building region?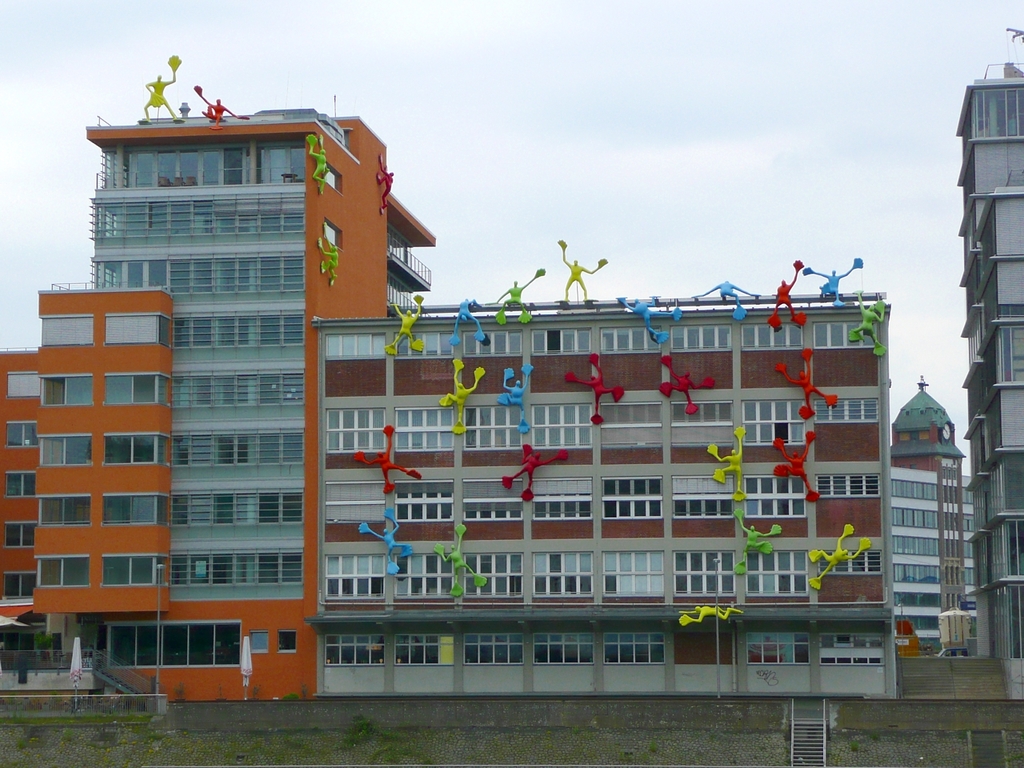
x1=894, y1=378, x2=973, y2=656
